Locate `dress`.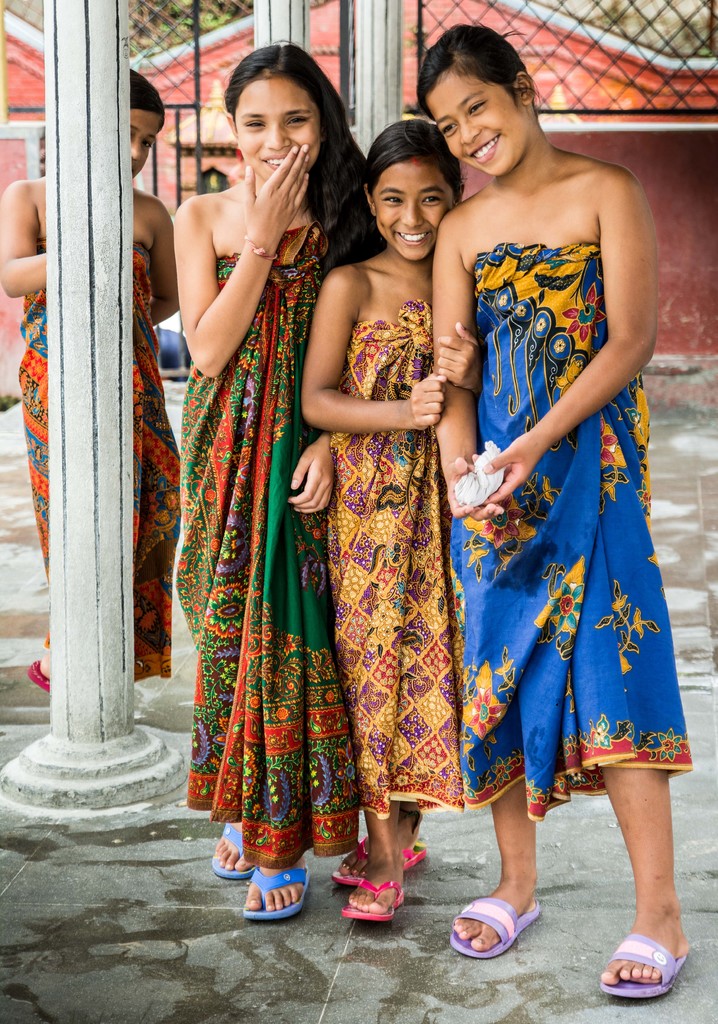
Bounding box: (left=174, top=221, right=364, bottom=867).
